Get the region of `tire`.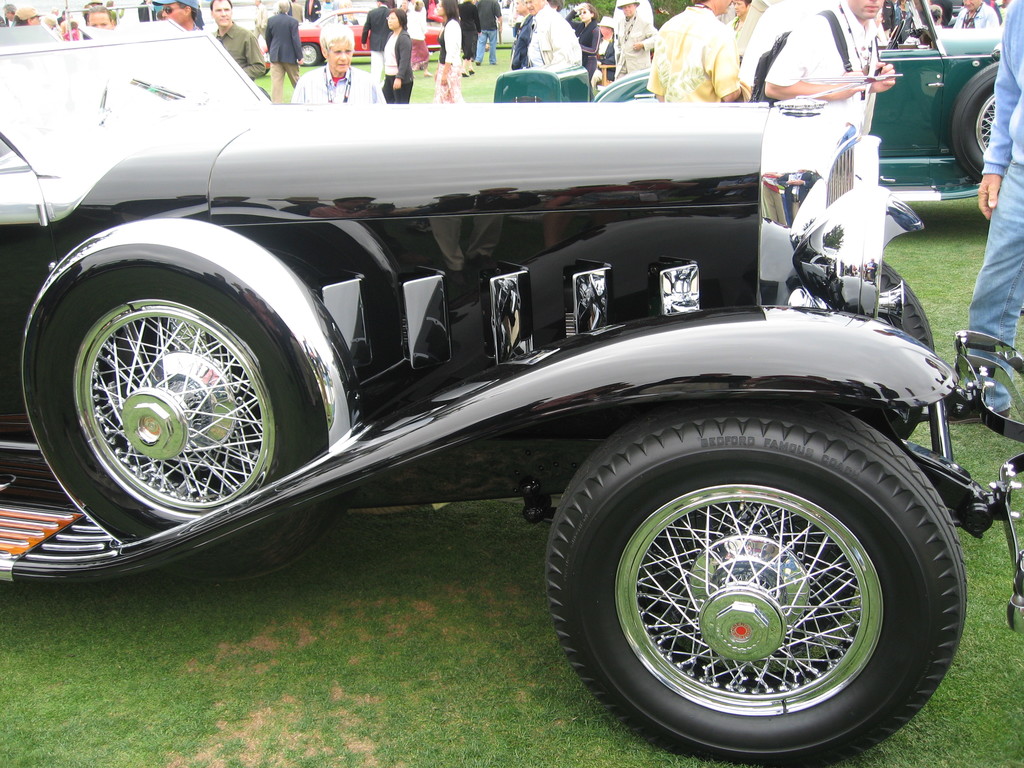
{"x1": 15, "y1": 213, "x2": 357, "y2": 548}.
